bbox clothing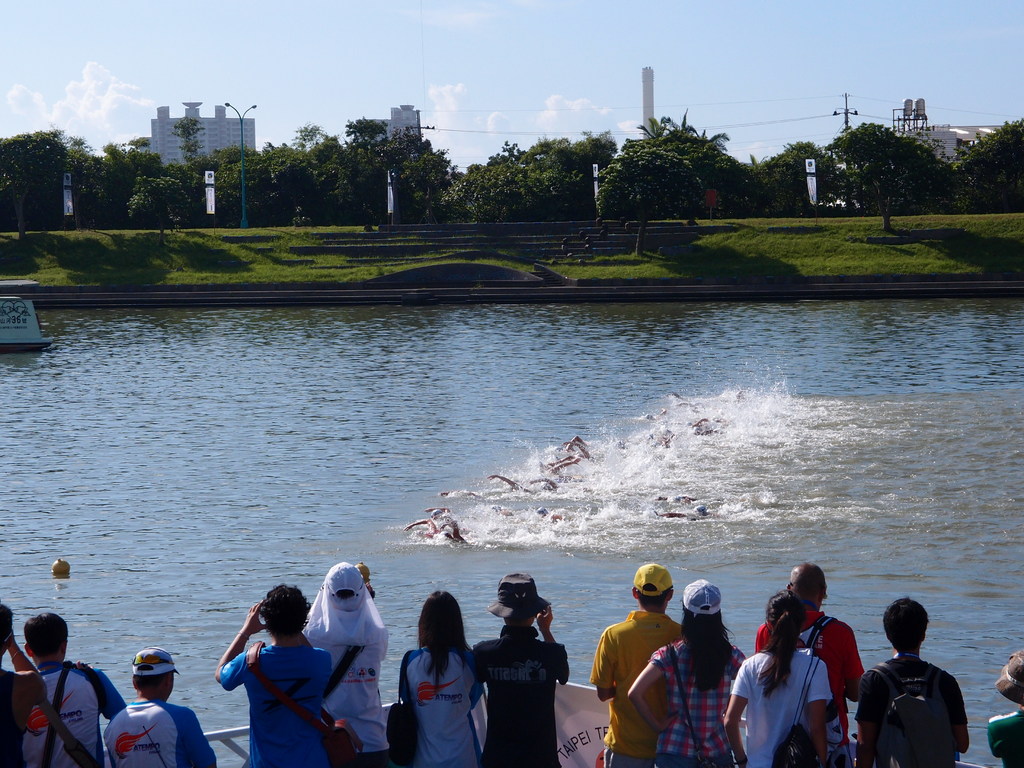
x1=300, y1=560, x2=395, y2=761
